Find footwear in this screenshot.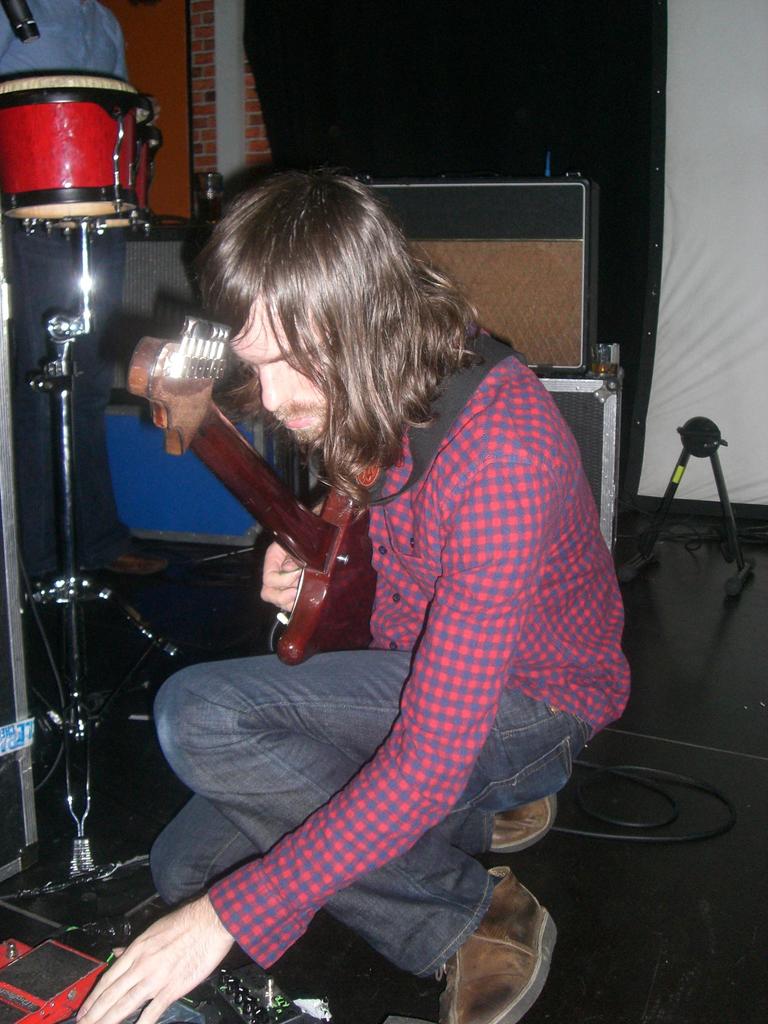
The bounding box for footwear is bbox(438, 867, 566, 1023).
